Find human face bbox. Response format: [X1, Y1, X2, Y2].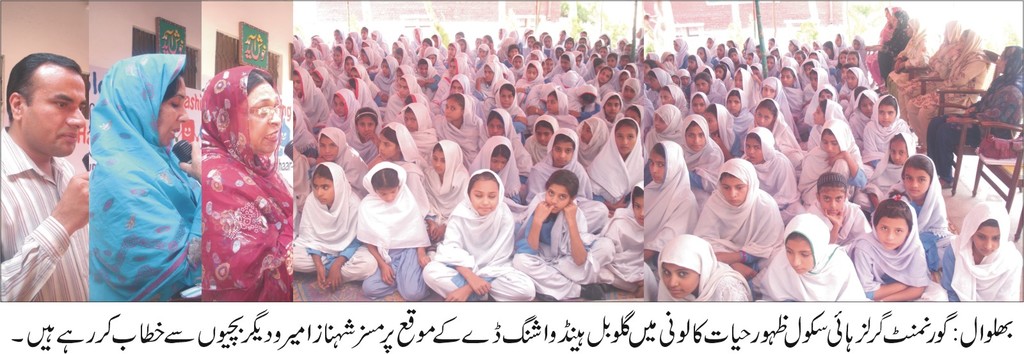
[785, 240, 815, 273].
